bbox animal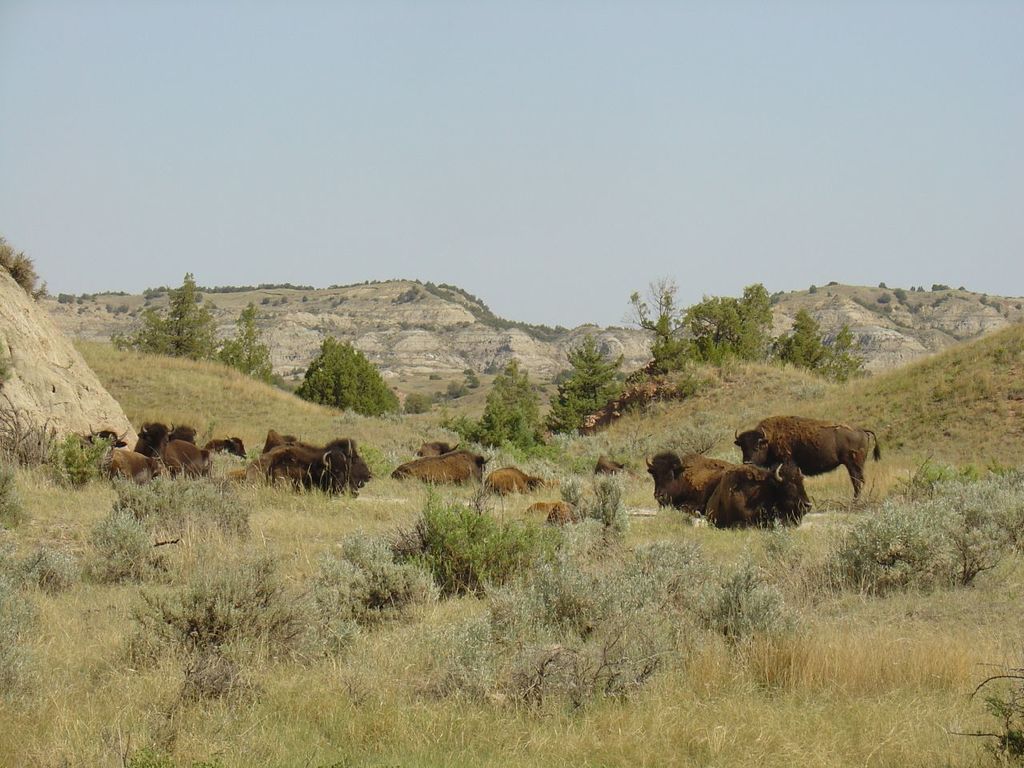
390 448 492 486
